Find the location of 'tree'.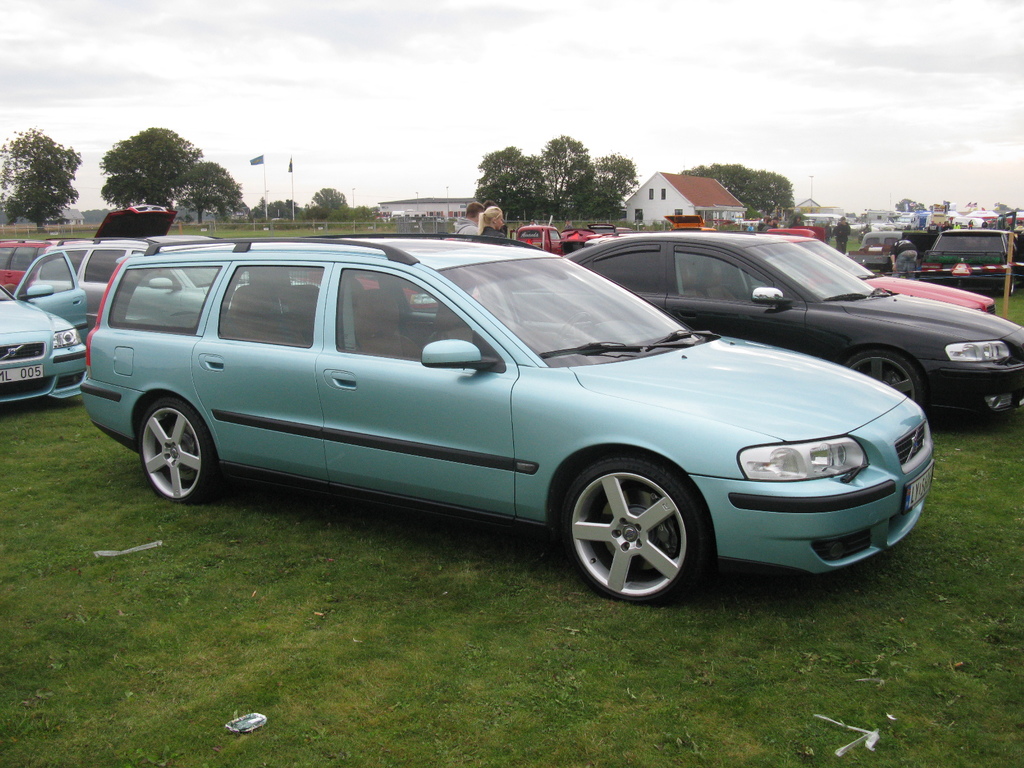
Location: crop(3, 111, 73, 207).
